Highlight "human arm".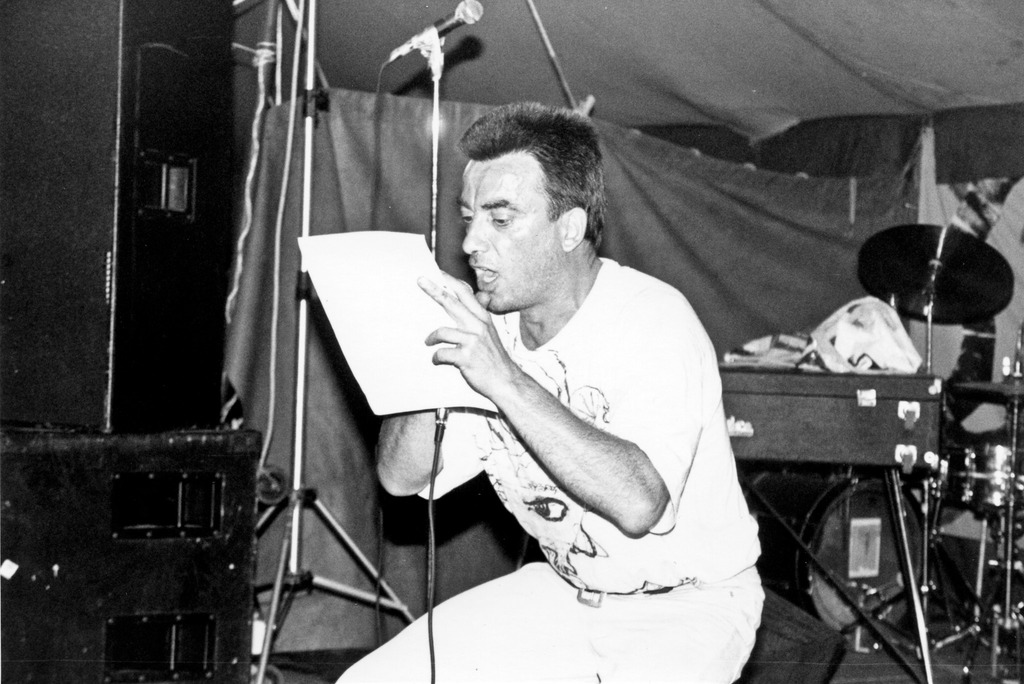
Highlighted region: 428:272:704:533.
